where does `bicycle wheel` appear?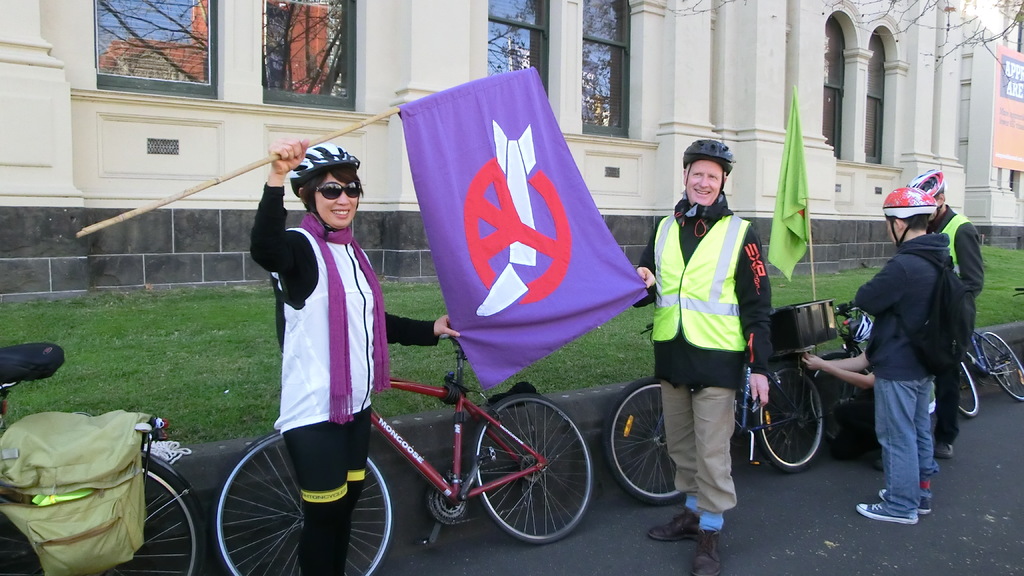
Appears at box=[603, 374, 691, 507].
